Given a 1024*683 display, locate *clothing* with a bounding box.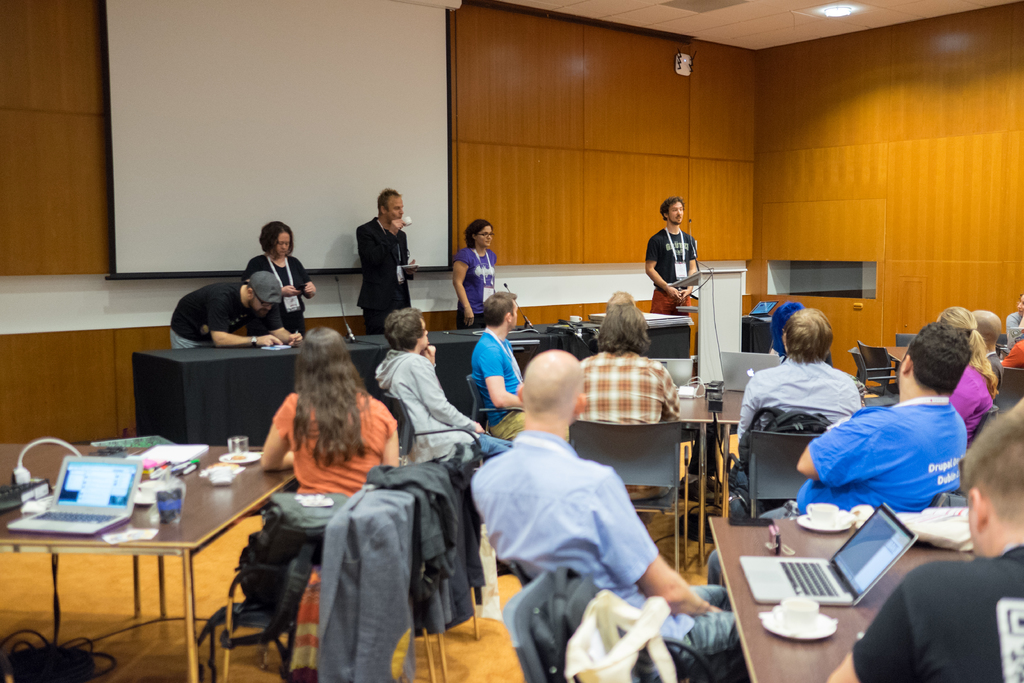
Located: bbox=[467, 431, 749, 682].
